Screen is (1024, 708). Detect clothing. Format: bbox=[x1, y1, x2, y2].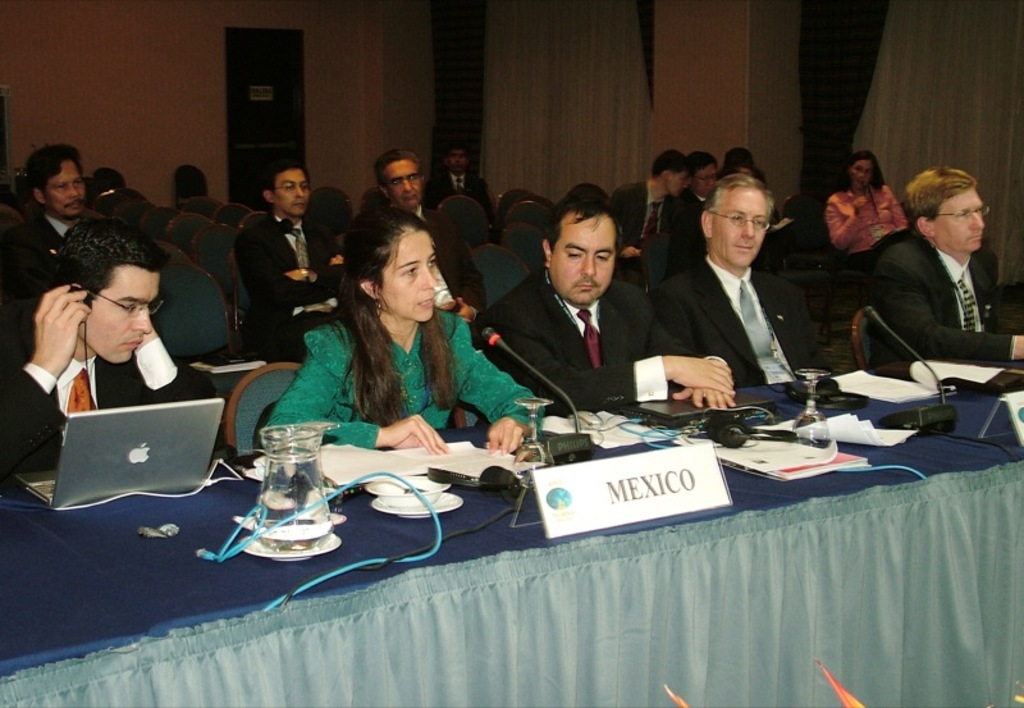
bbox=[826, 182, 906, 268].
